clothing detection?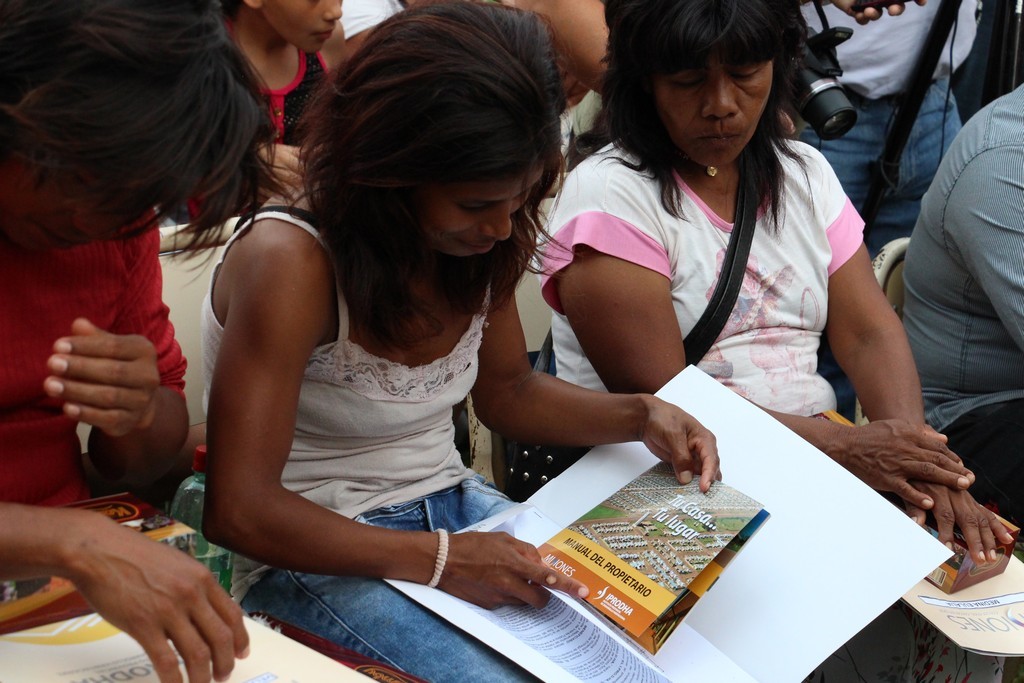
<region>782, 0, 974, 231</region>
